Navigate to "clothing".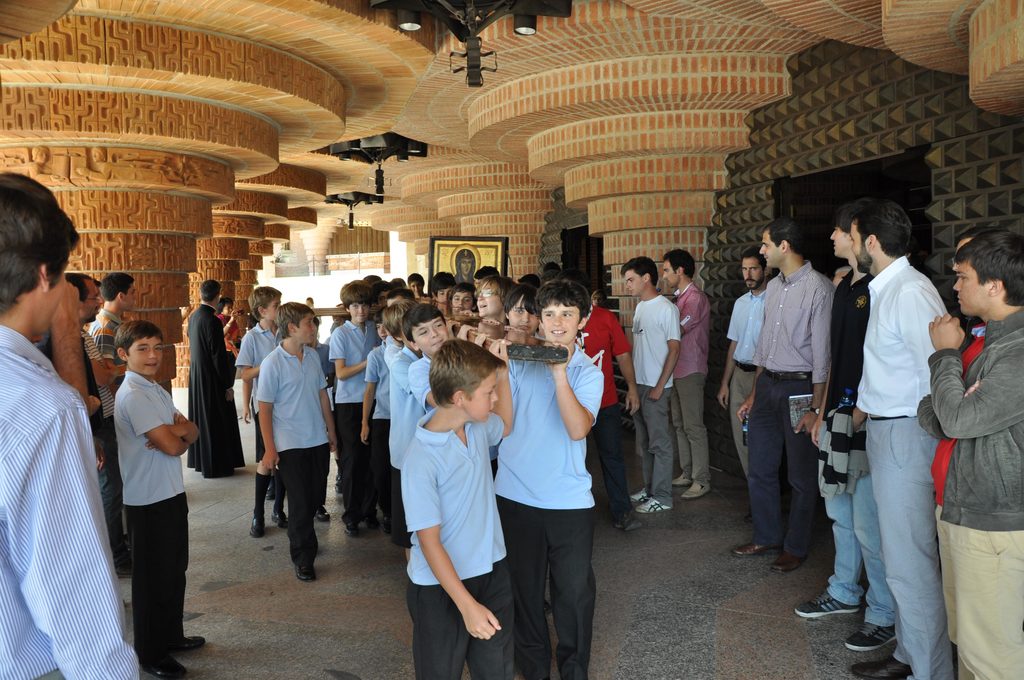
Navigation target: select_region(858, 255, 959, 677).
